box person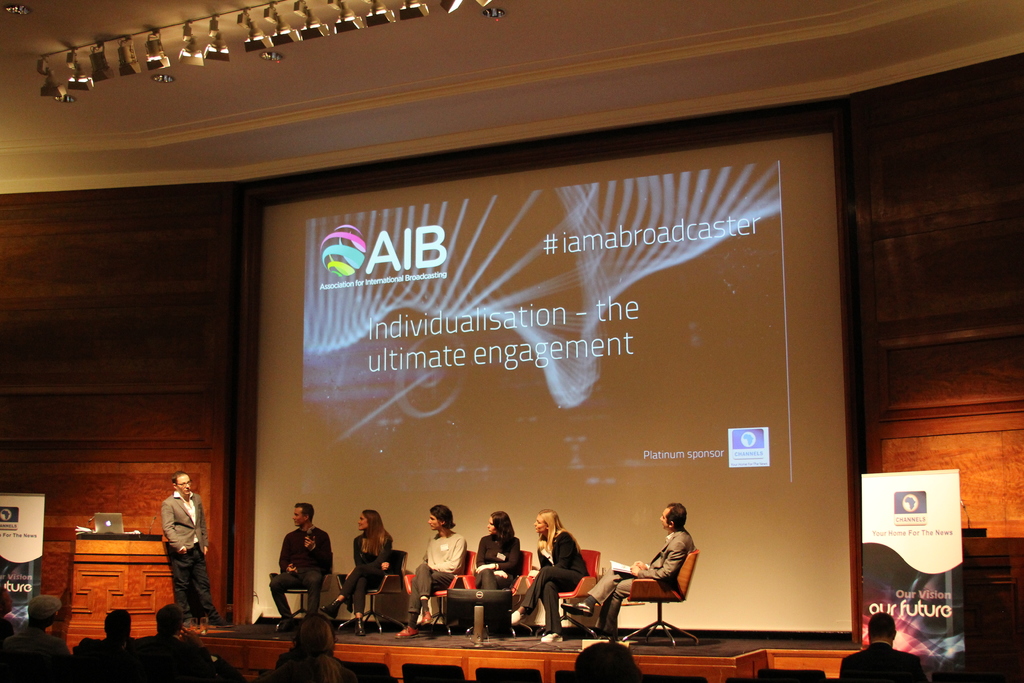
locate(70, 607, 136, 682)
